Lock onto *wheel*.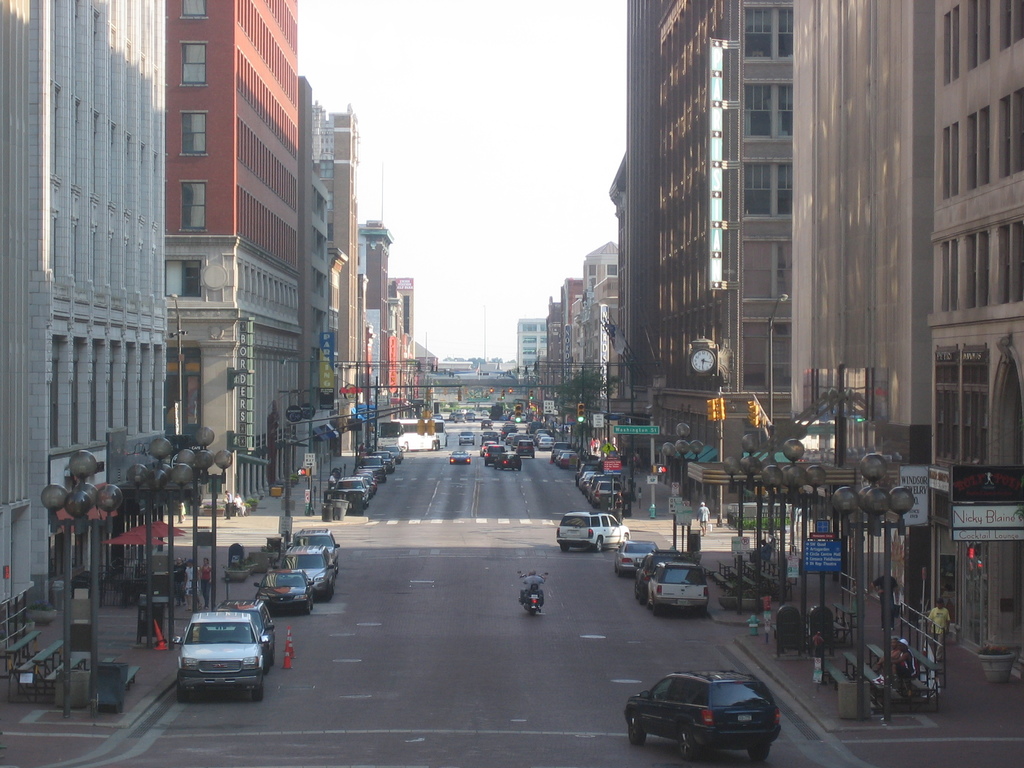
Locked: 634,582,636,593.
